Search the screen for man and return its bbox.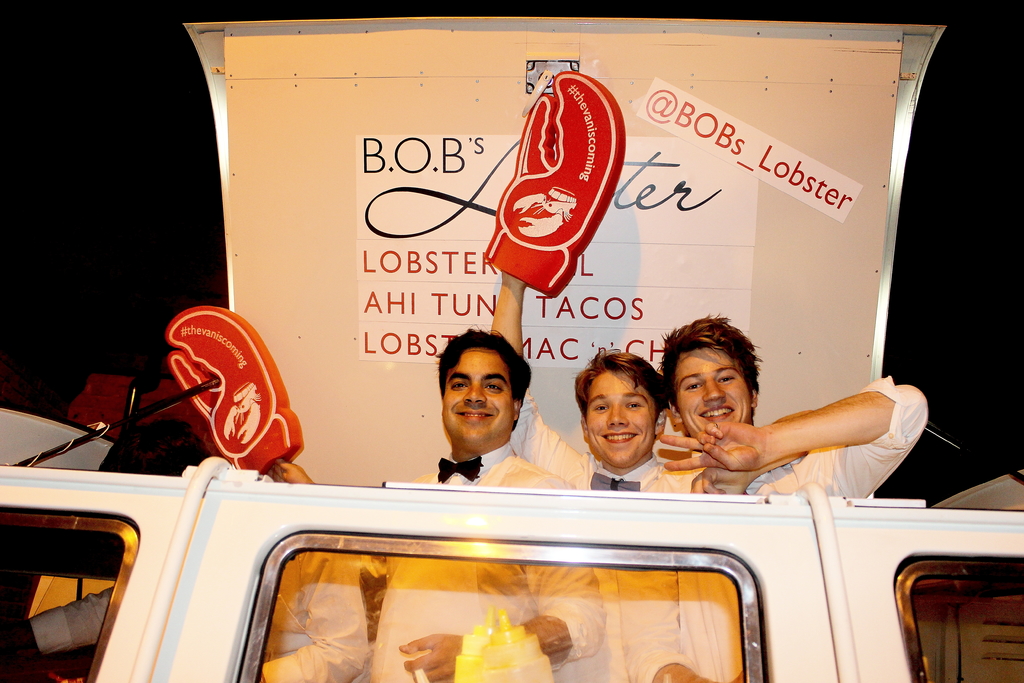
Found: l=515, t=265, r=691, b=682.
